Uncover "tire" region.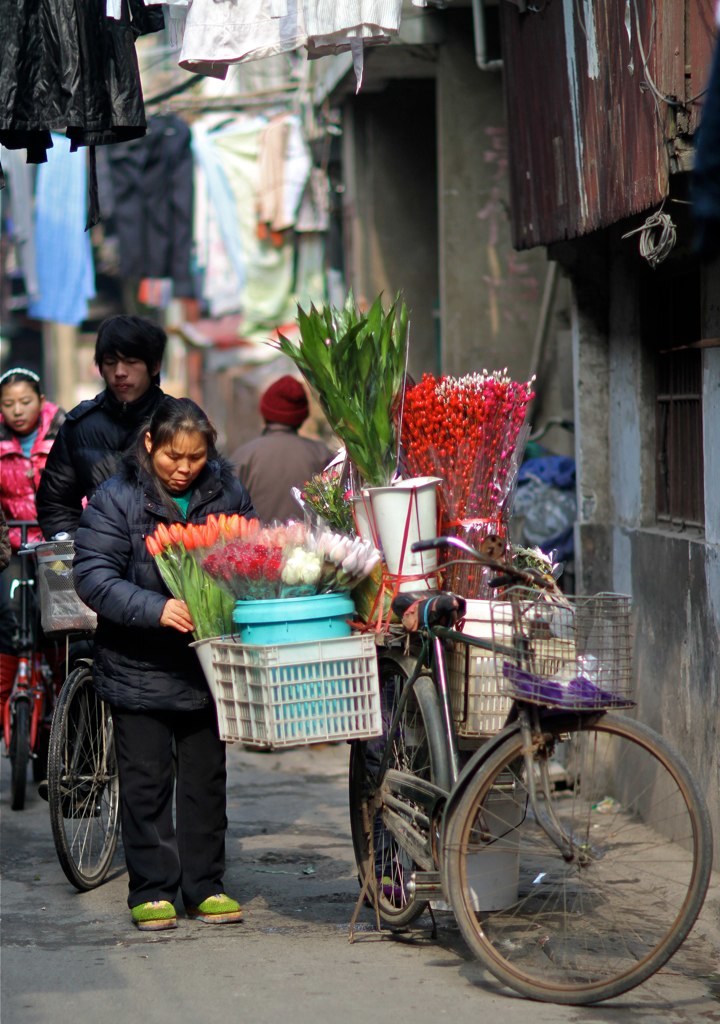
Uncovered: (456,707,683,1004).
